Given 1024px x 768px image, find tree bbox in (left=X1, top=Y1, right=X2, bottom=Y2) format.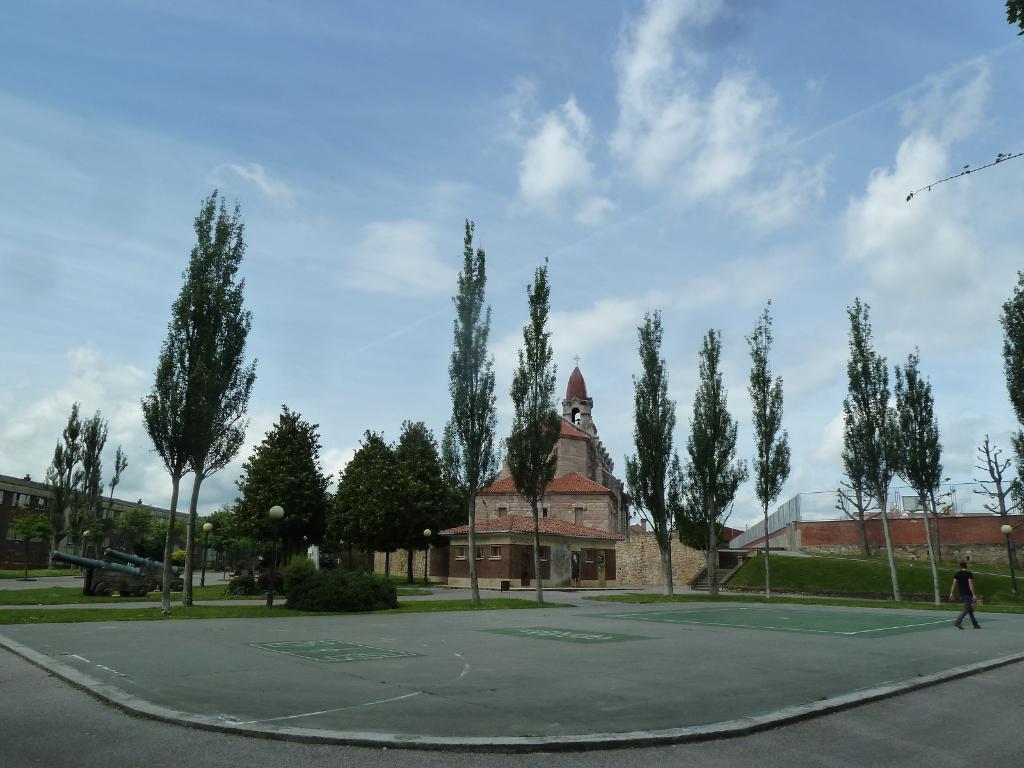
(left=675, top=331, right=771, bottom=601).
